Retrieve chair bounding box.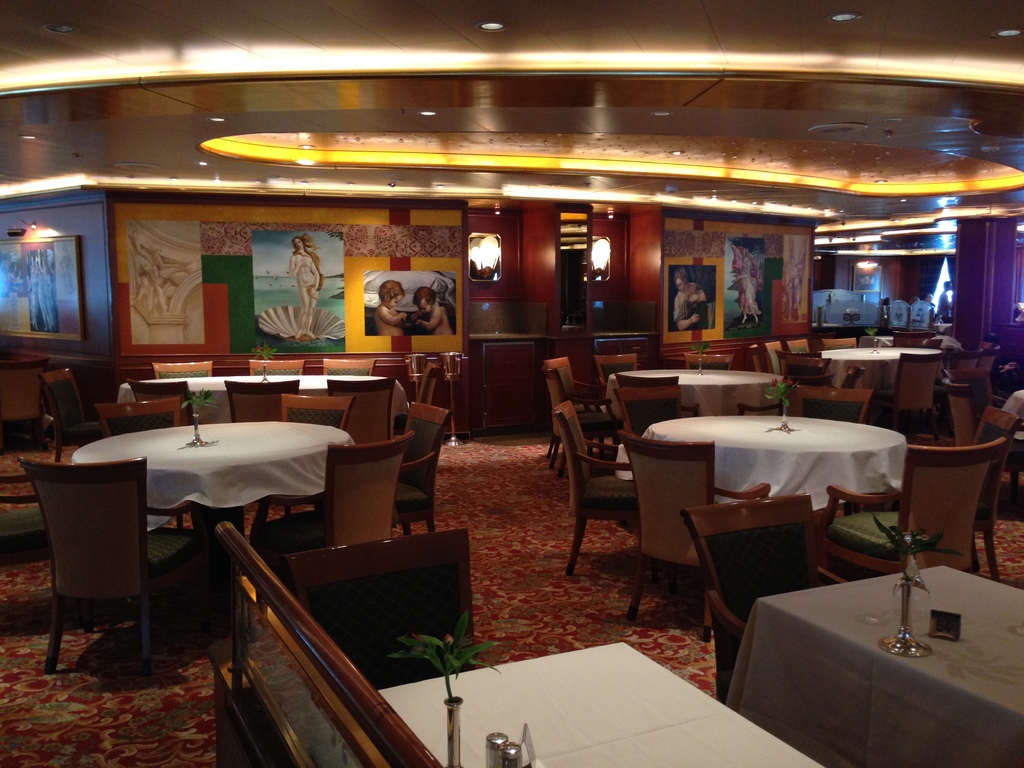
Bounding box: box=[774, 355, 833, 387].
